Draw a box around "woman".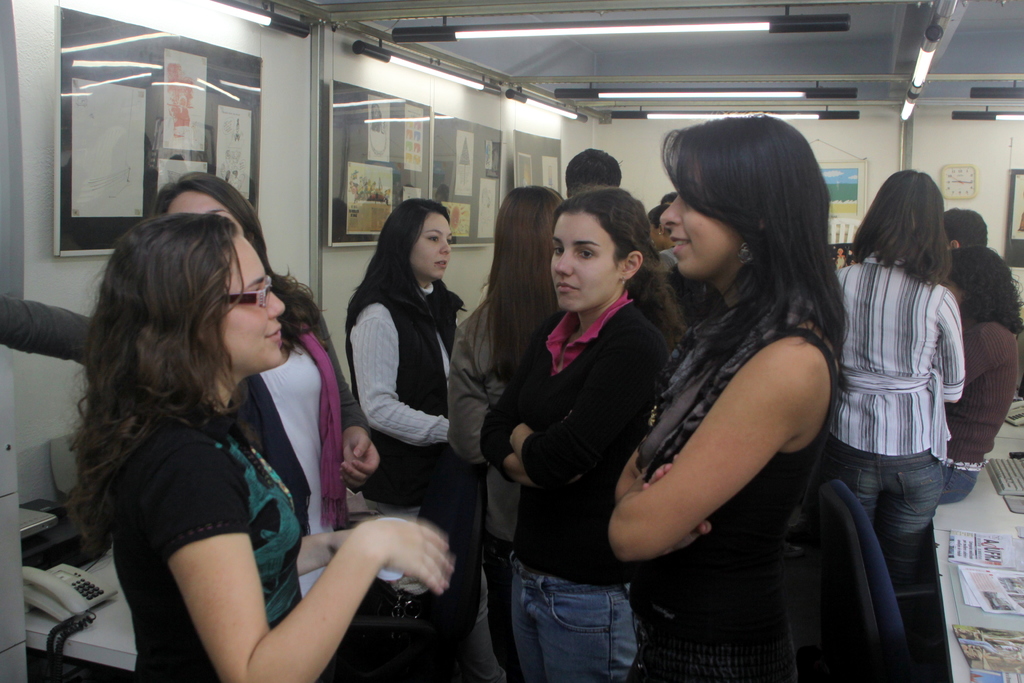
detection(476, 178, 671, 682).
